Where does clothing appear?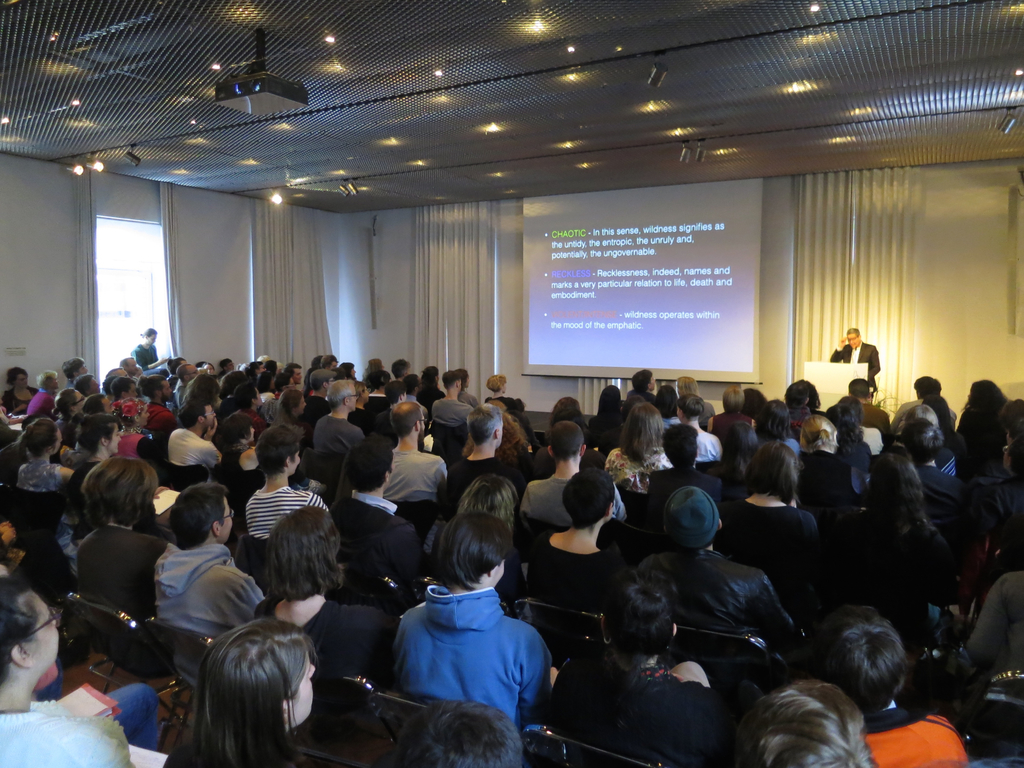
Appears at rect(709, 494, 827, 586).
